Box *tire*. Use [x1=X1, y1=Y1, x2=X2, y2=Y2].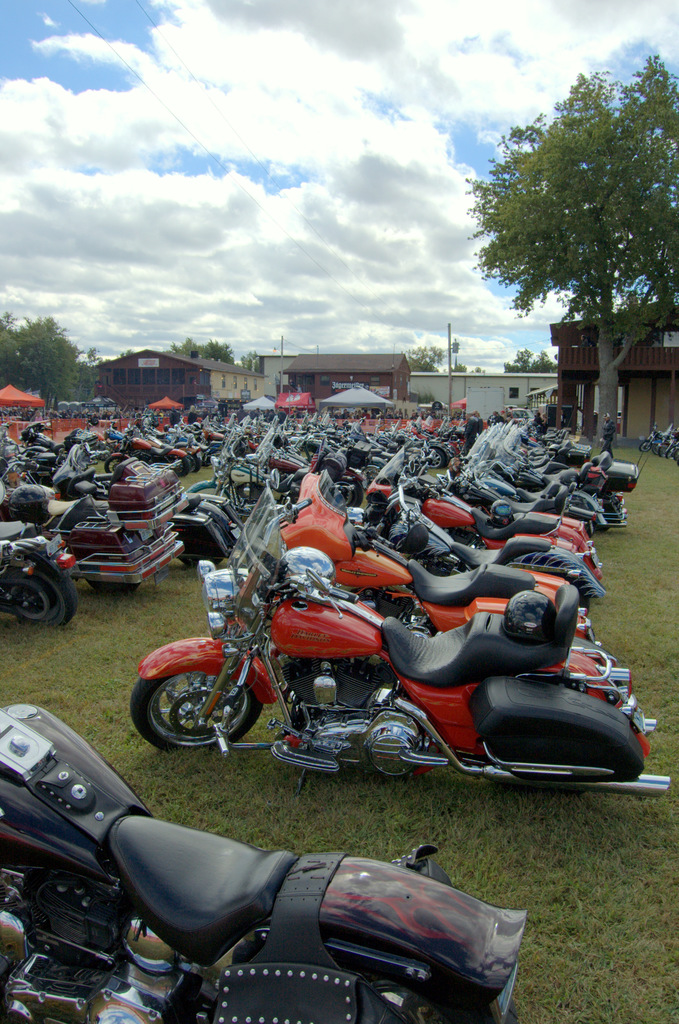
[x1=170, y1=512, x2=216, y2=570].
